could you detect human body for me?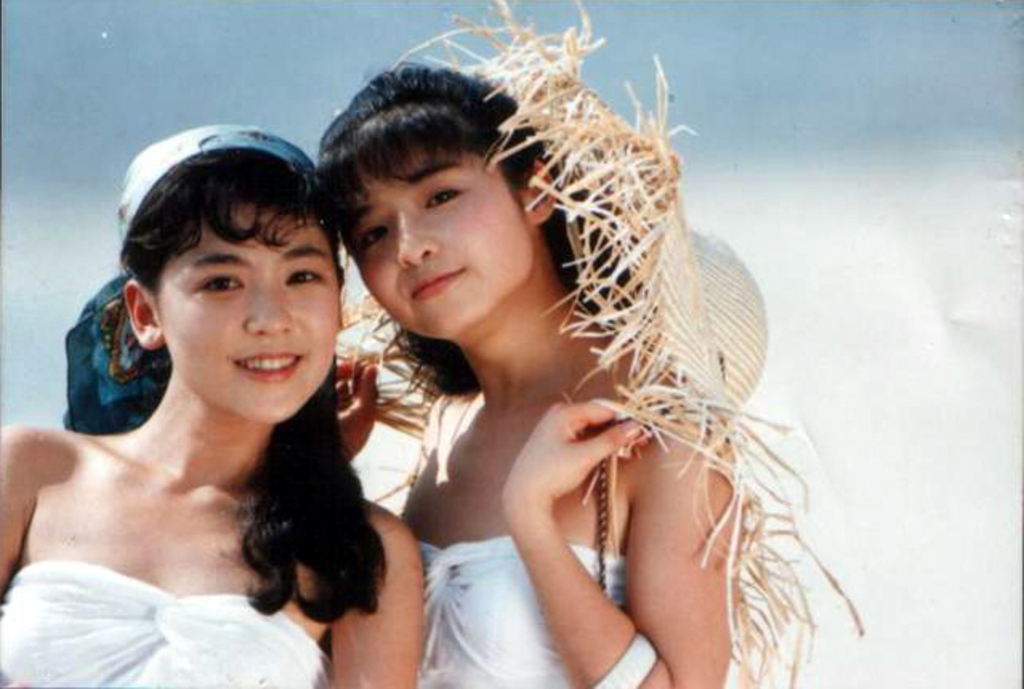
Detection result: pyautogui.locateOnScreen(2, 167, 402, 688).
